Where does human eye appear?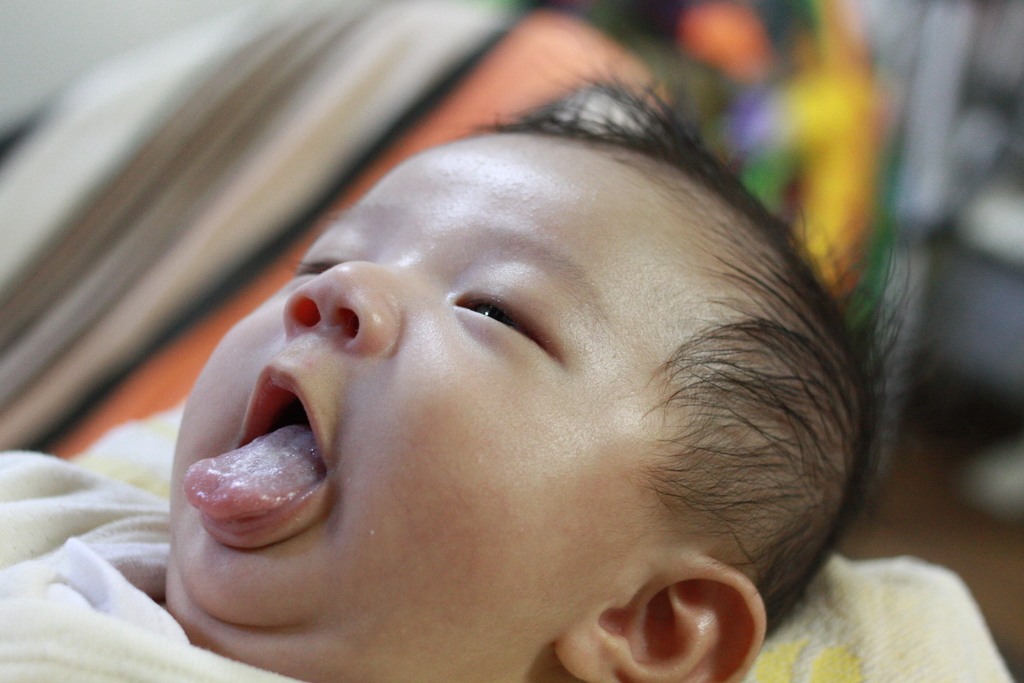
Appears at left=452, top=286, right=532, bottom=356.
